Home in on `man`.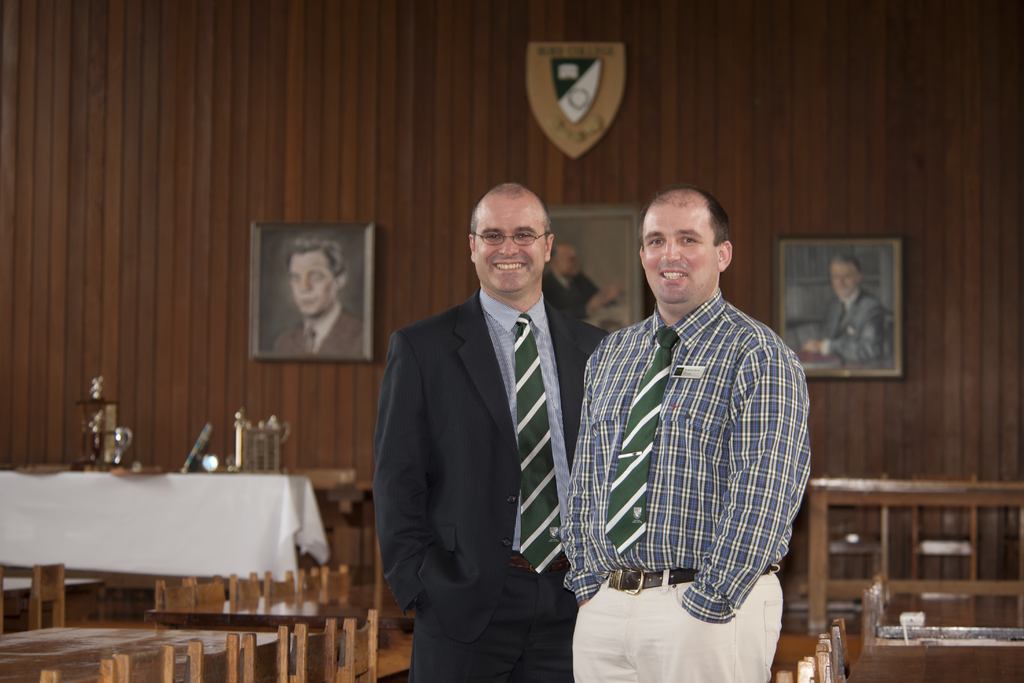
Homed in at (550, 241, 612, 335).
